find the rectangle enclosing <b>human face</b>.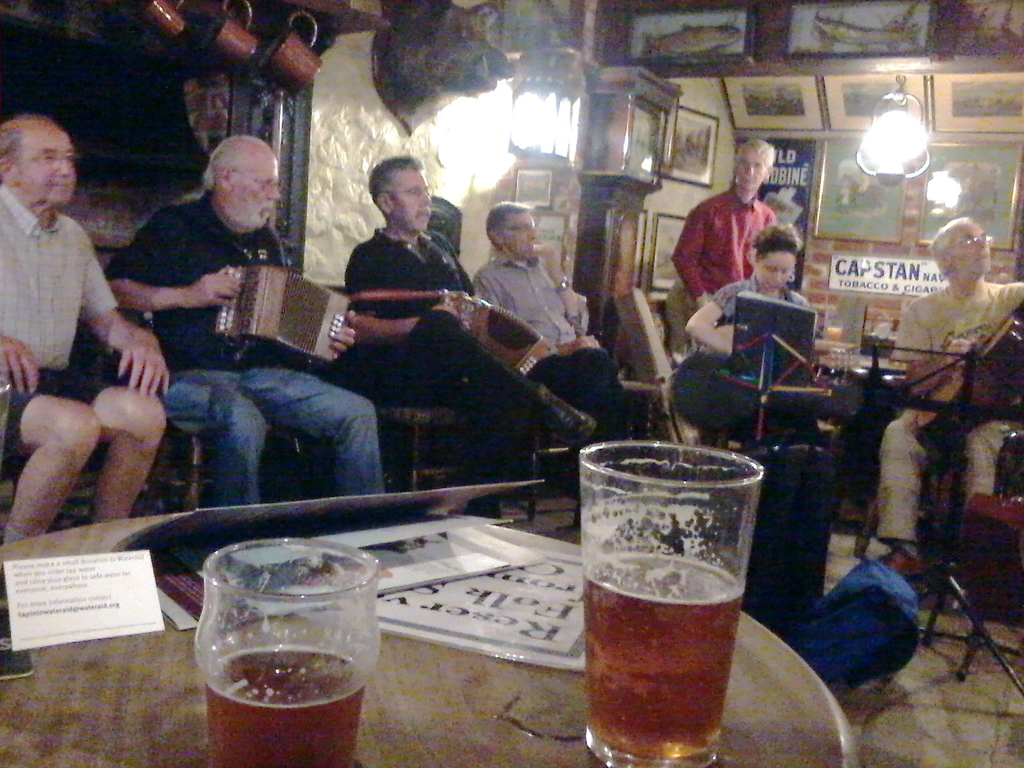
{"left": 758, "top": 243, "right": 793, "bottom": 295}.
